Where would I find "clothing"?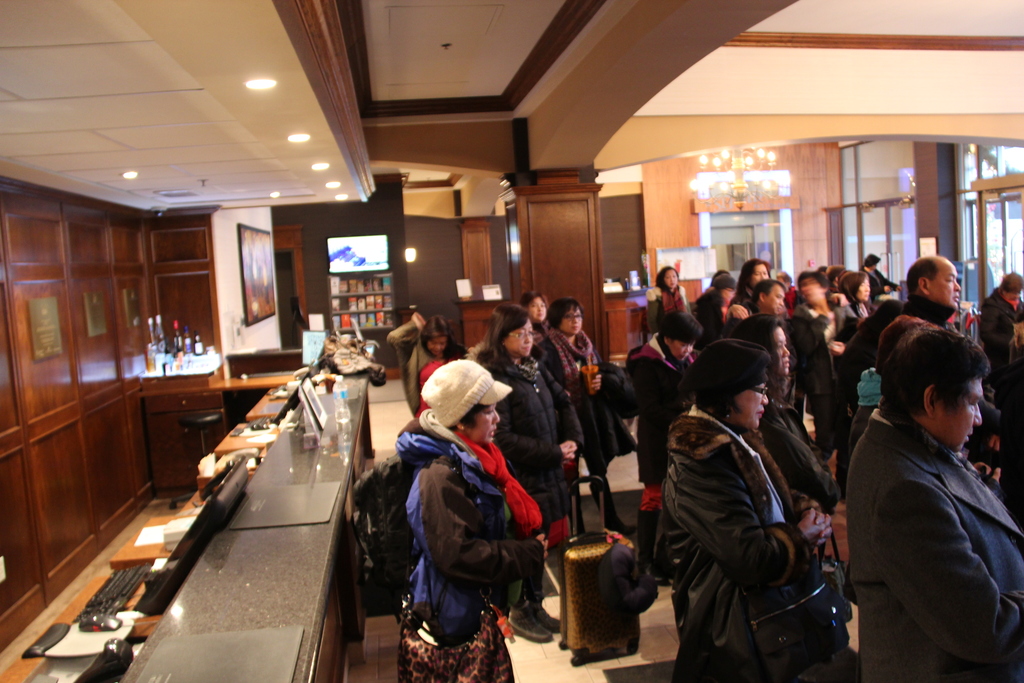
At {"left": 845, "top": 299, "right": 869, "bottom": 344}.
